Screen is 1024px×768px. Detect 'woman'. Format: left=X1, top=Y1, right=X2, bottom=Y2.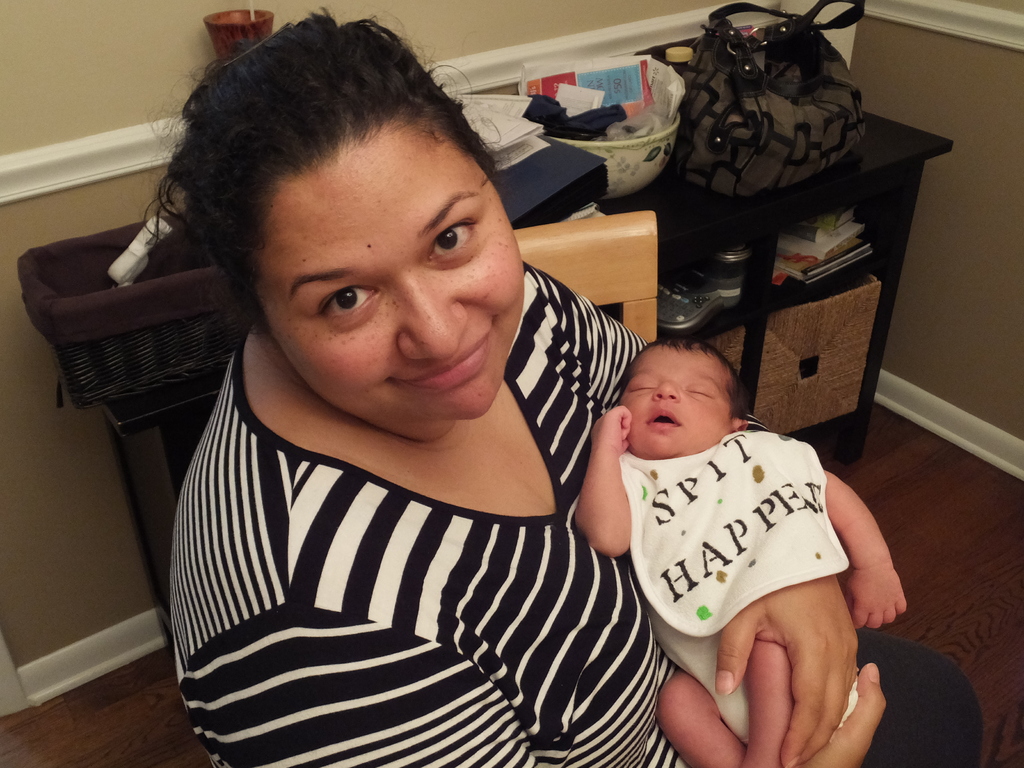
left=166, top=6, right=984, bottom=767.
